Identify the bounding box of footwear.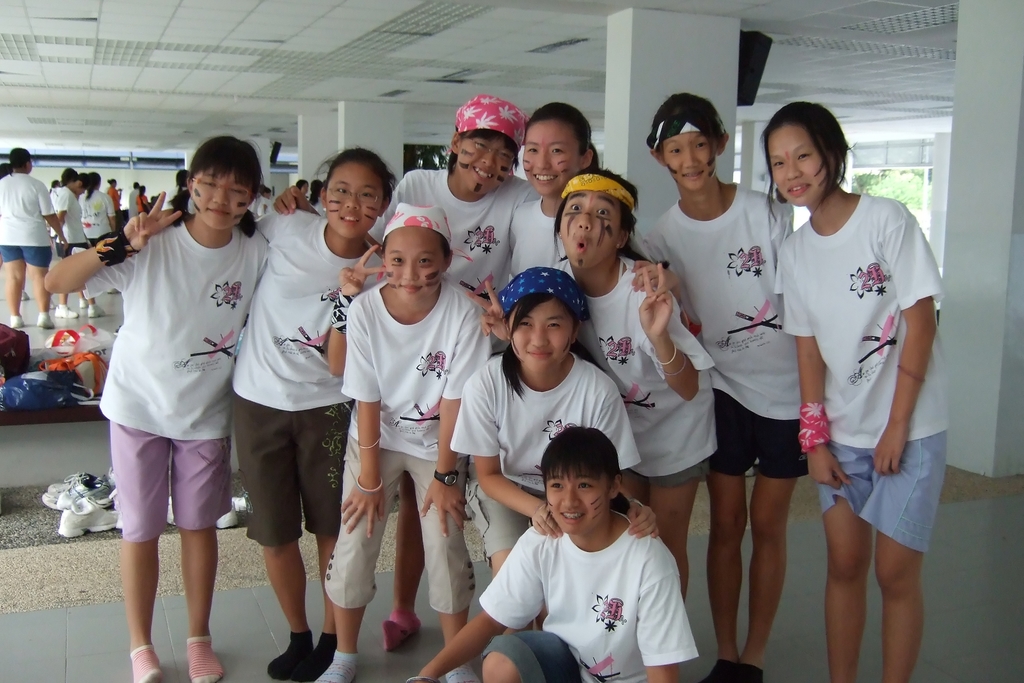
x1=36, y1=308, x2=58, y2=331.
